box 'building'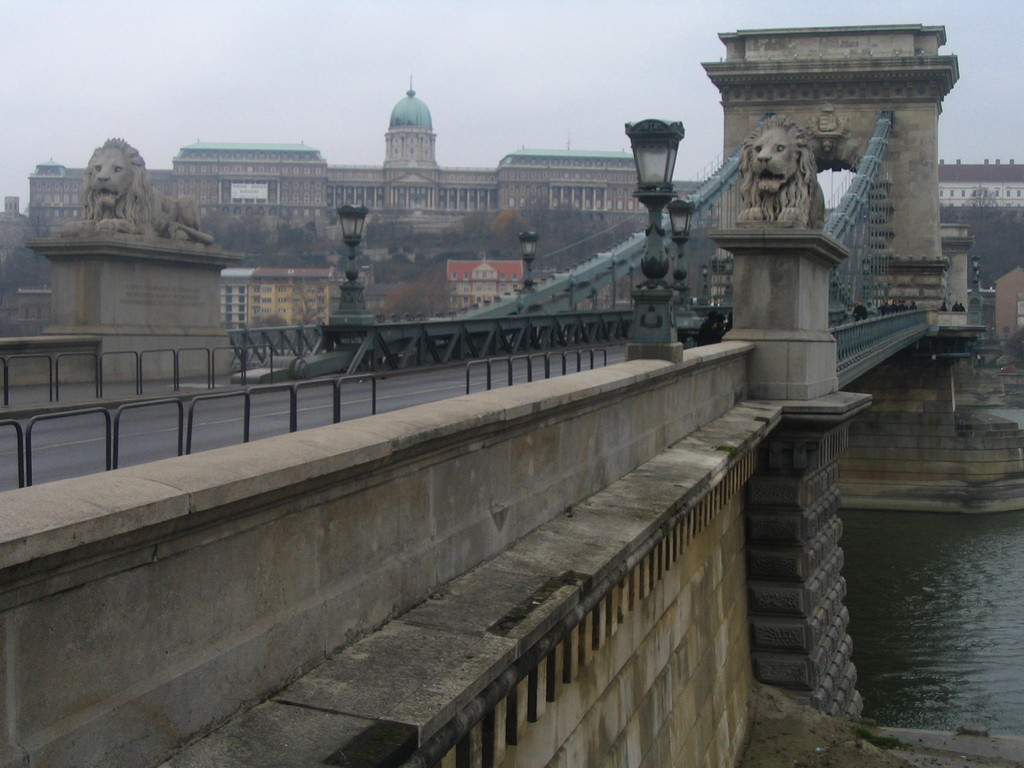
[left=938, top=161, right=1023, bottom=346]
